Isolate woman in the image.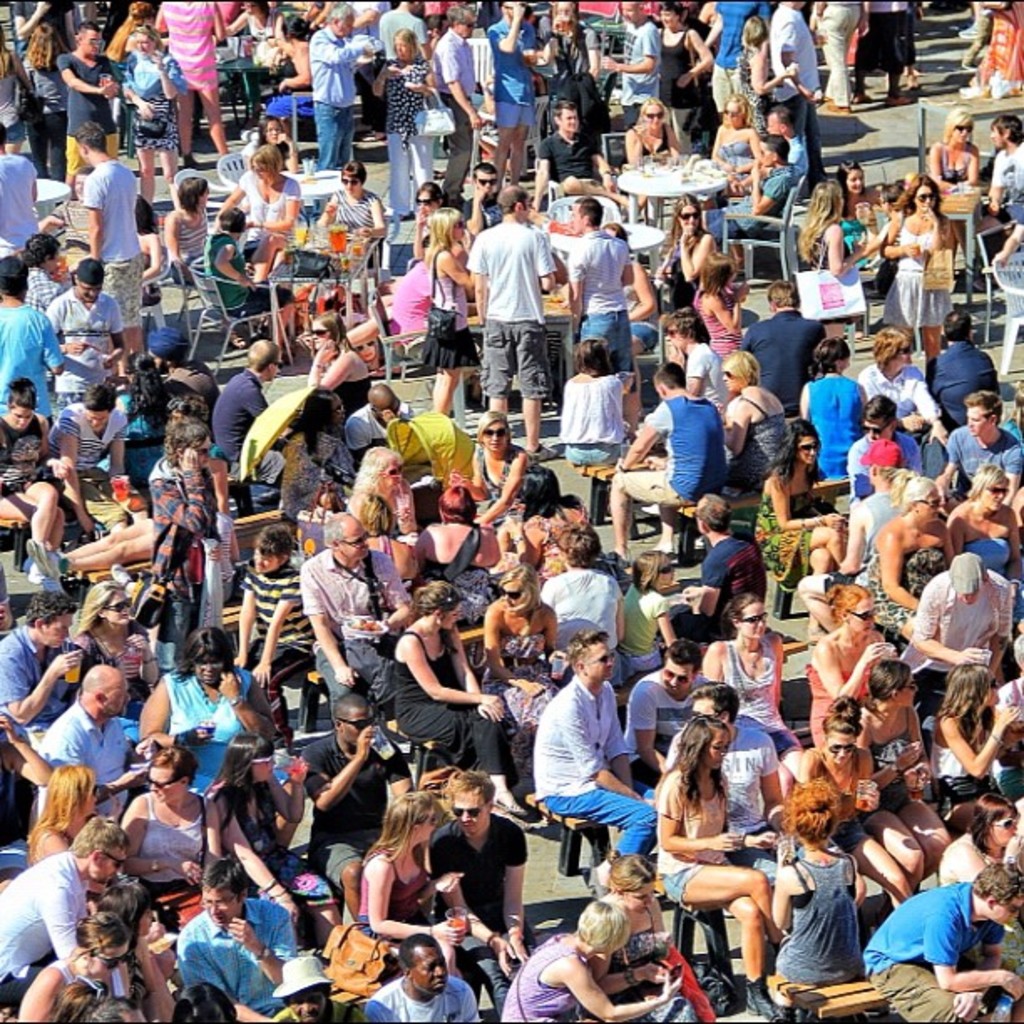
Isolated region: 917:781:1022:883.
